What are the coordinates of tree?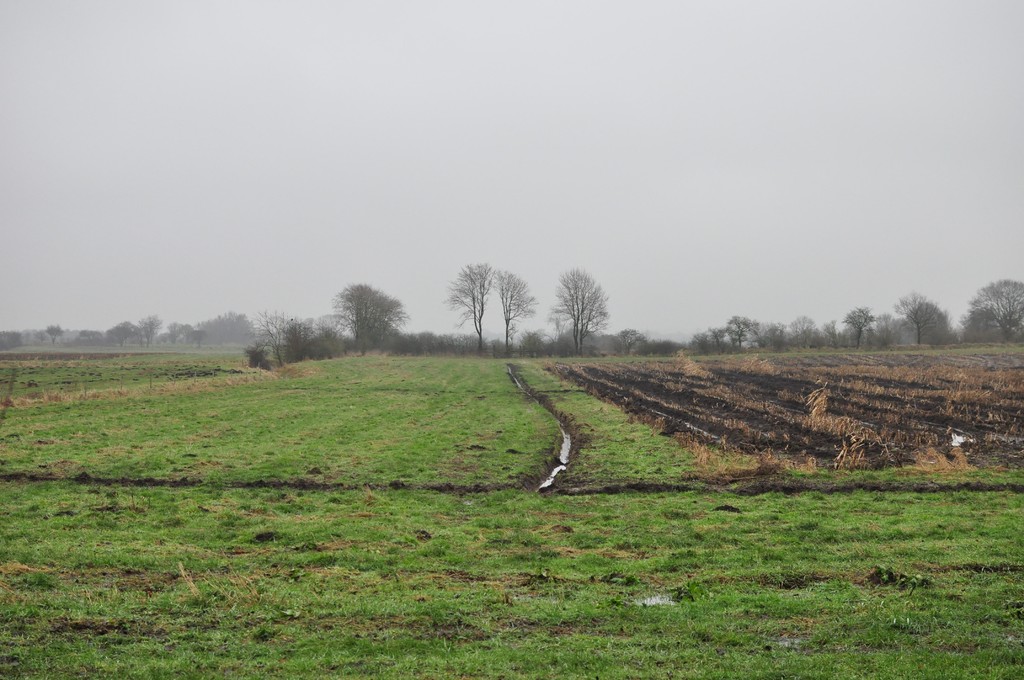
box(106, 321, 138, 349).
